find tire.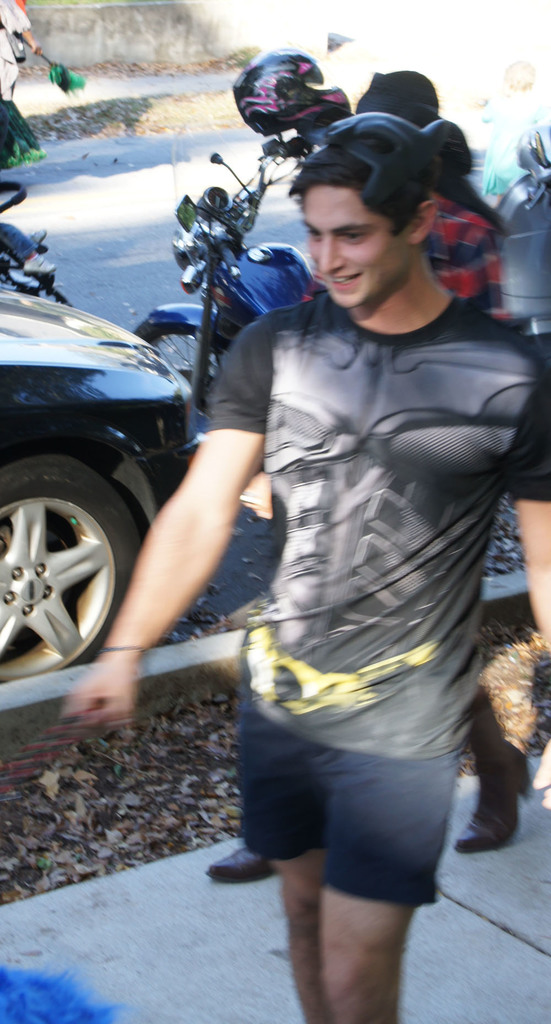
131/321/234/431.
